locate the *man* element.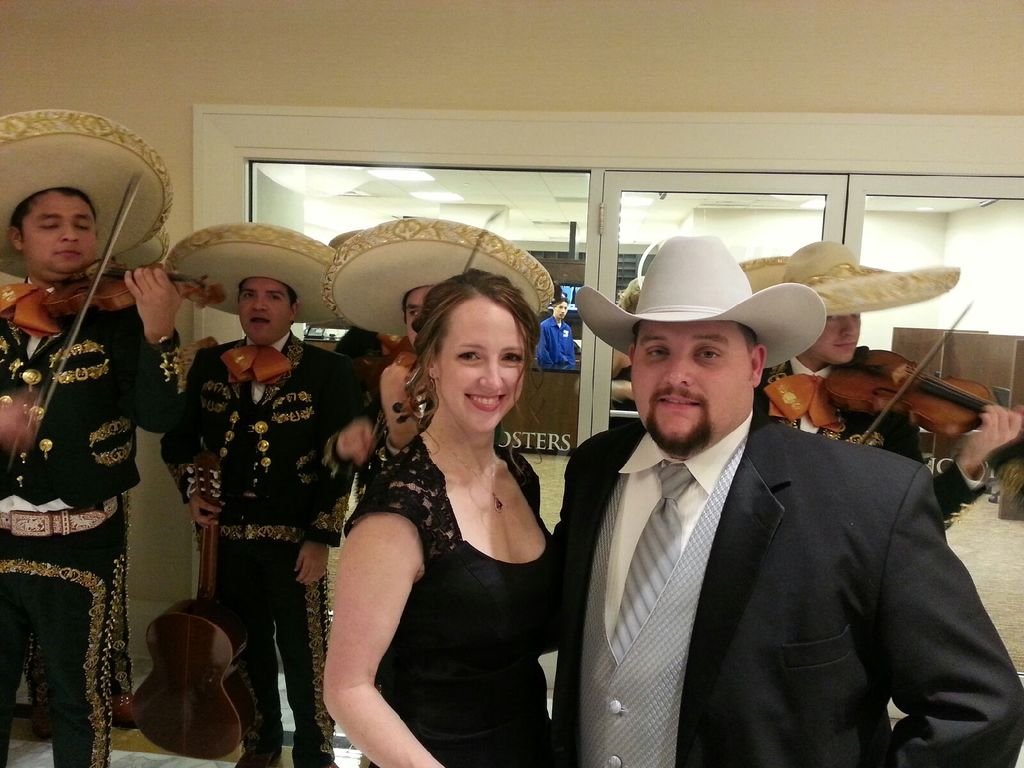
Element bbox: pyautogui.locateOnScreen(548, 232, 1023, 767).
